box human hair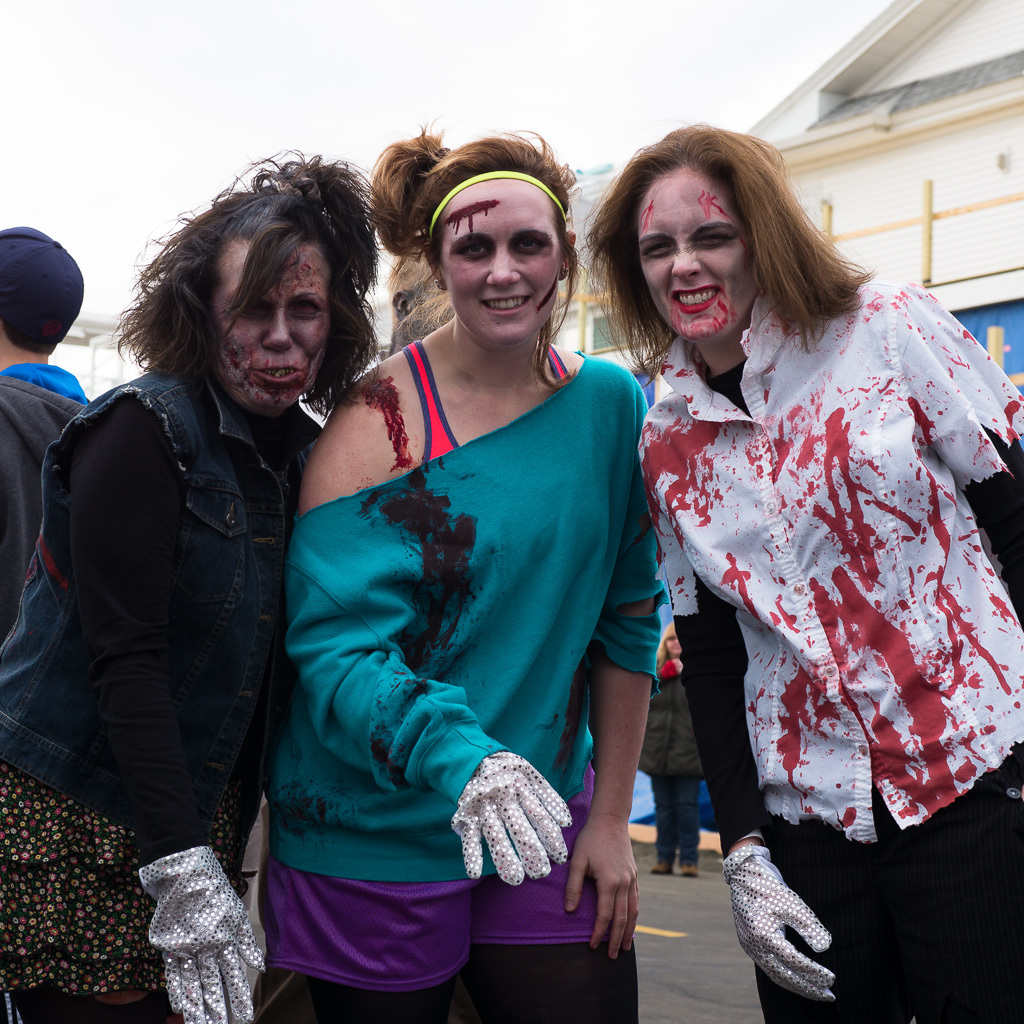
0/317/69/358
